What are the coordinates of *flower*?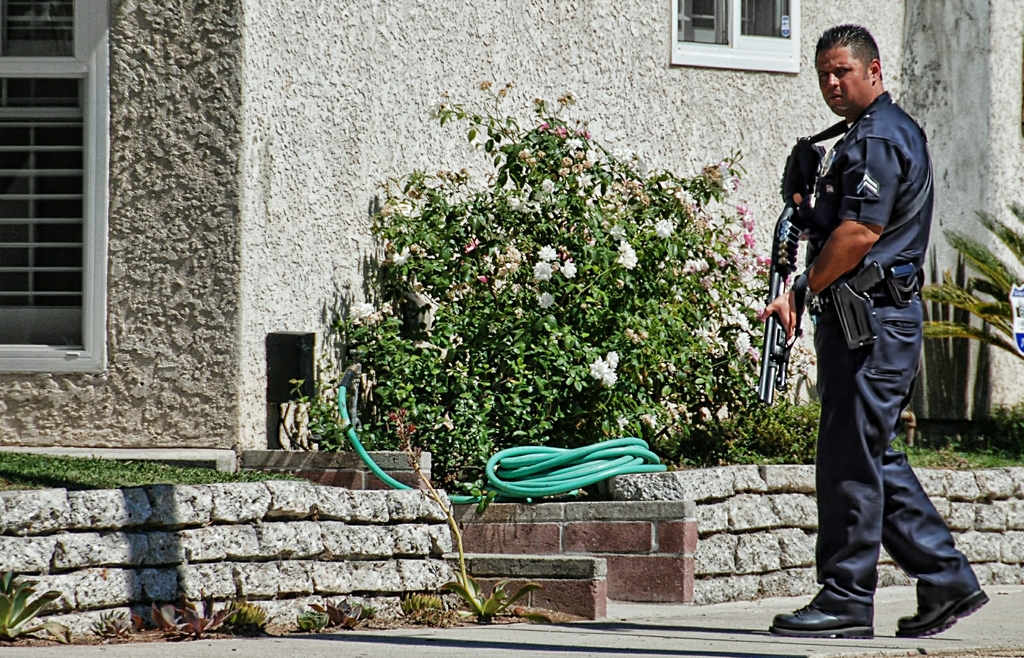
616/237/636/256.
